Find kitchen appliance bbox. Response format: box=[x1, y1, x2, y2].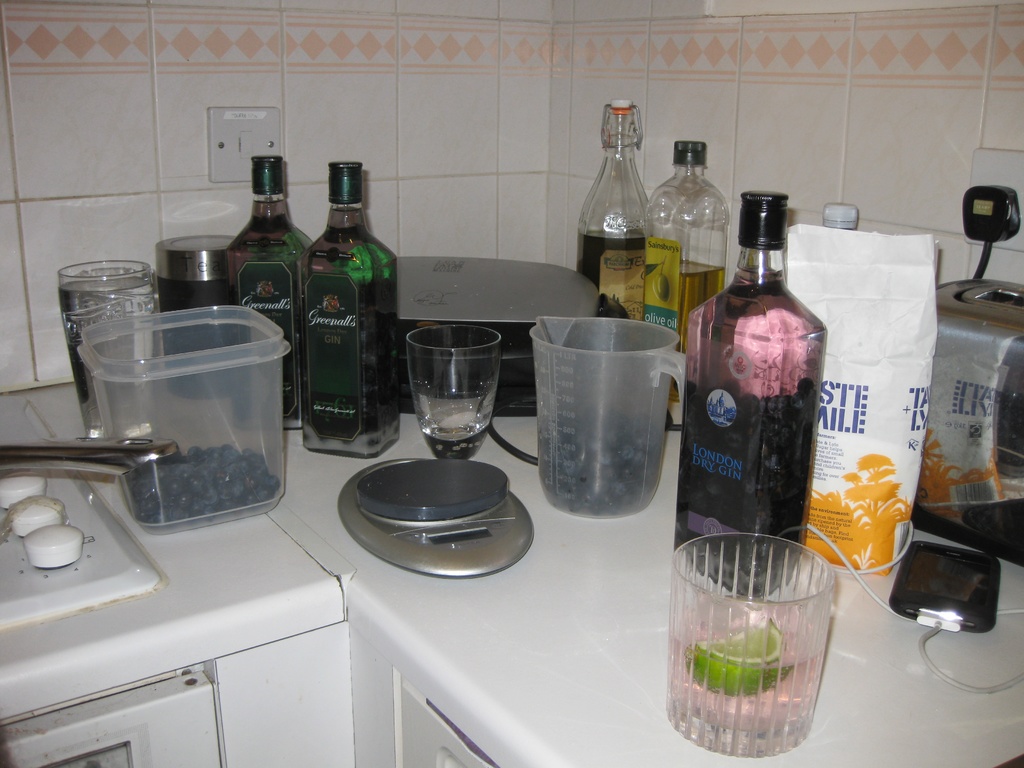
box=[914, 278, 1023, 564].
